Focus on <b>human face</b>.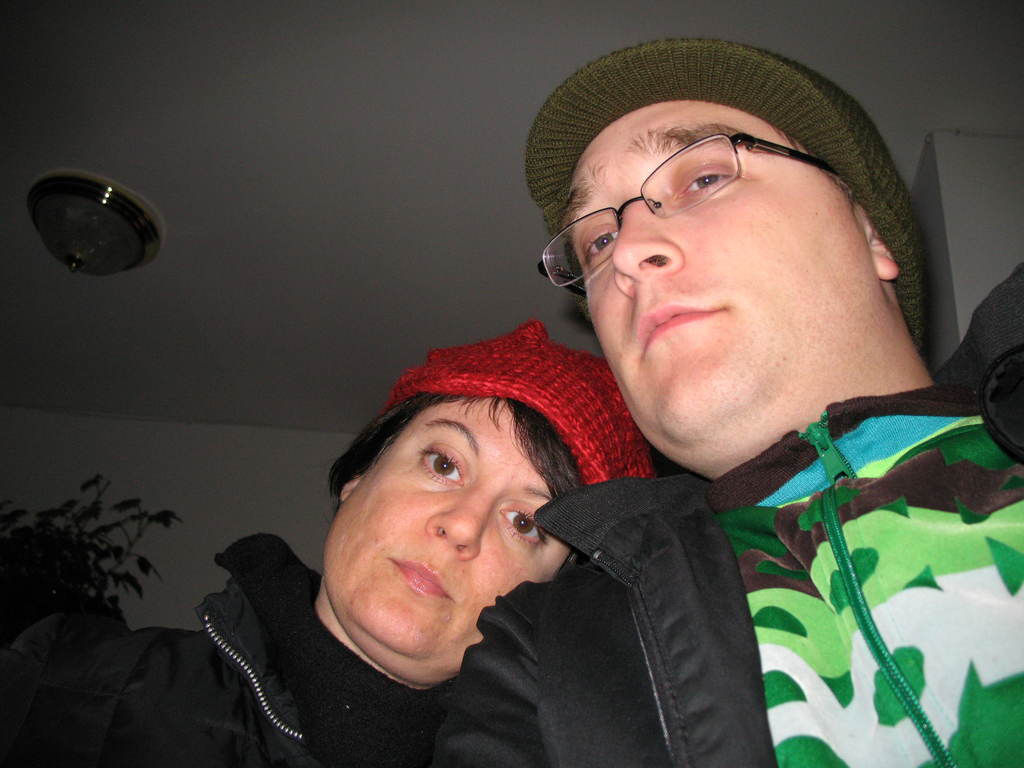
Focused at (x1=321, y1=397, x2=572, y2=683).
